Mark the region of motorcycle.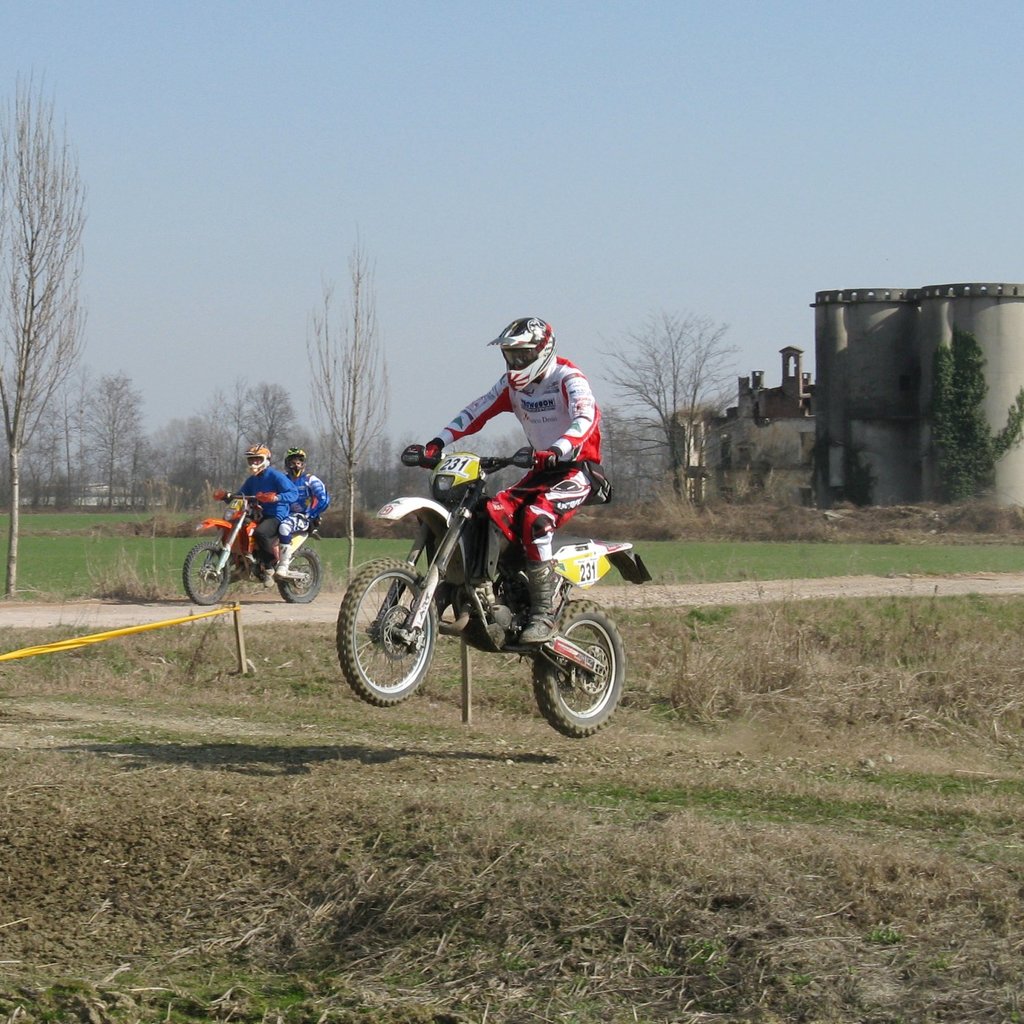
Region: 319:461:641:741.
